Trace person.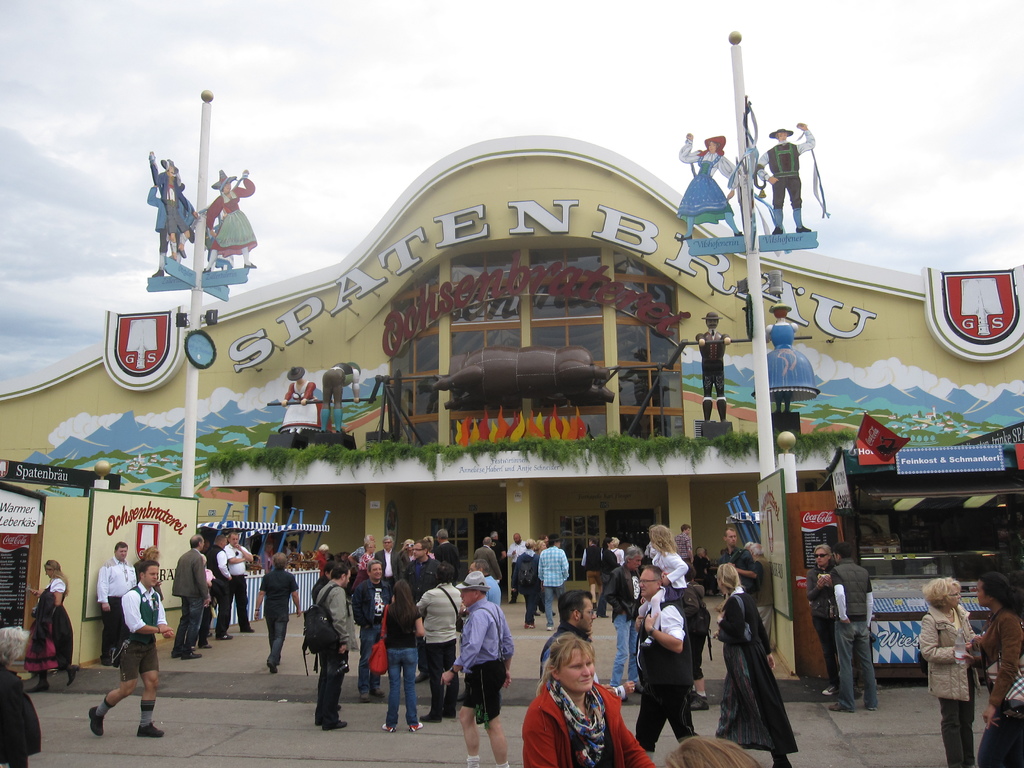
Traced to select_region(538, 587, 636, 702).
